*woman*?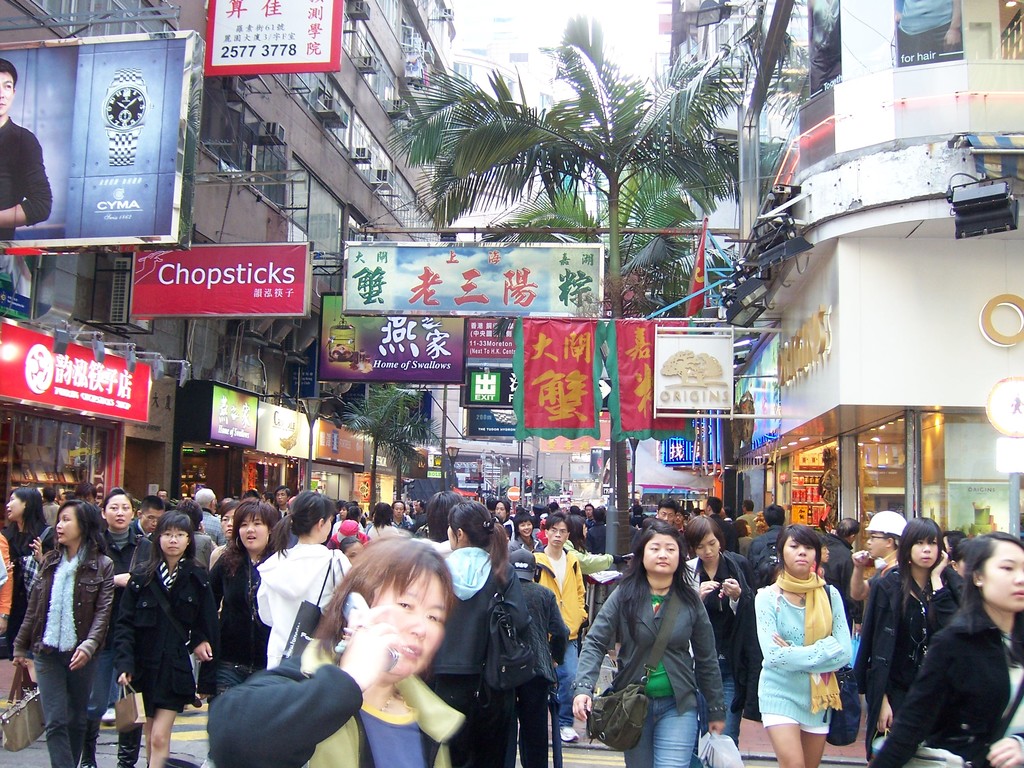
(755,522,853,767)
